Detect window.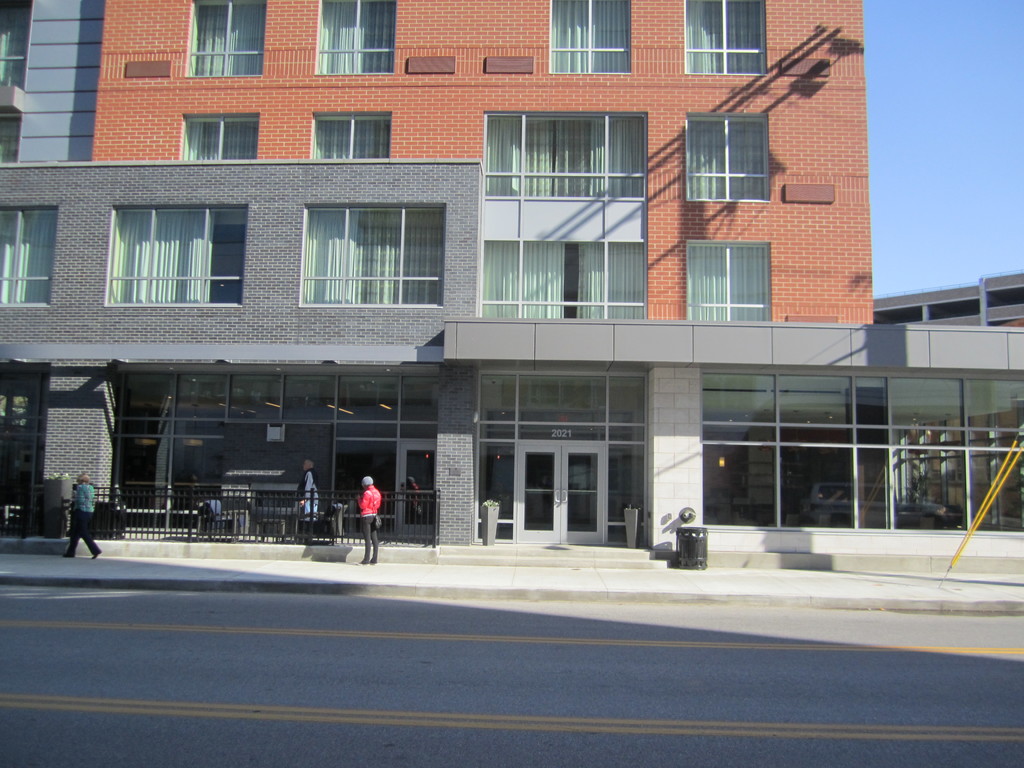
Detected at select_region(309, 109, 395, 160).
